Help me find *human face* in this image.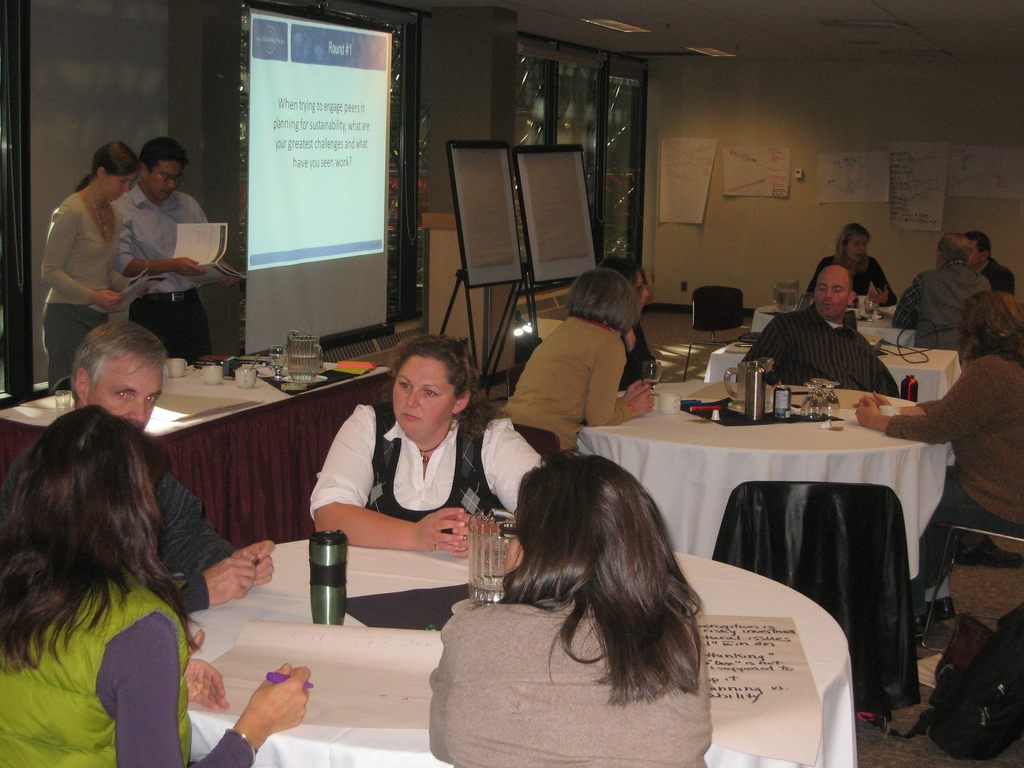
Found it: crop(968, 236, 982, 265).
